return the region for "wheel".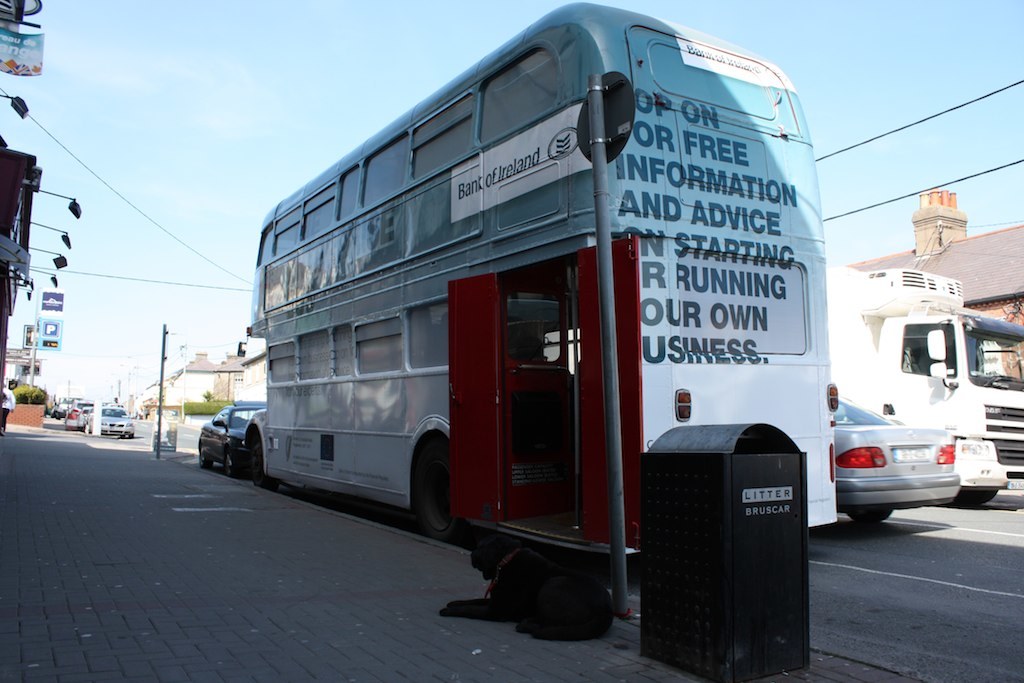
box(400, 439, 458, 529).
